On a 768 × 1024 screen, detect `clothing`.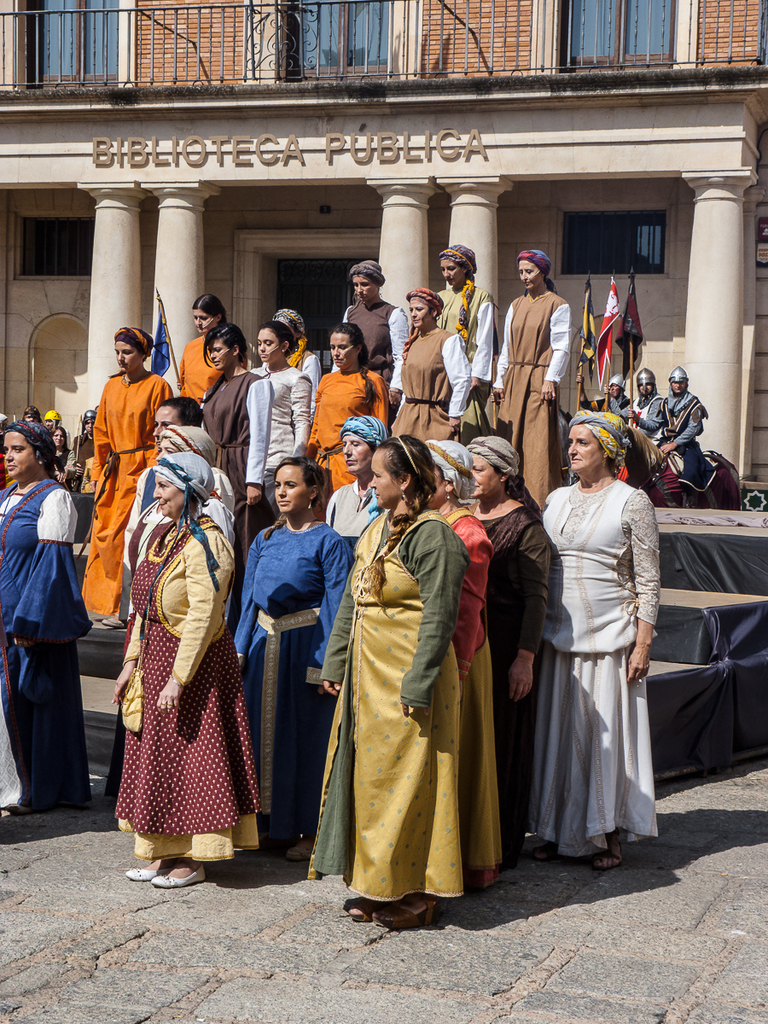
474, 494, 551, 852.
